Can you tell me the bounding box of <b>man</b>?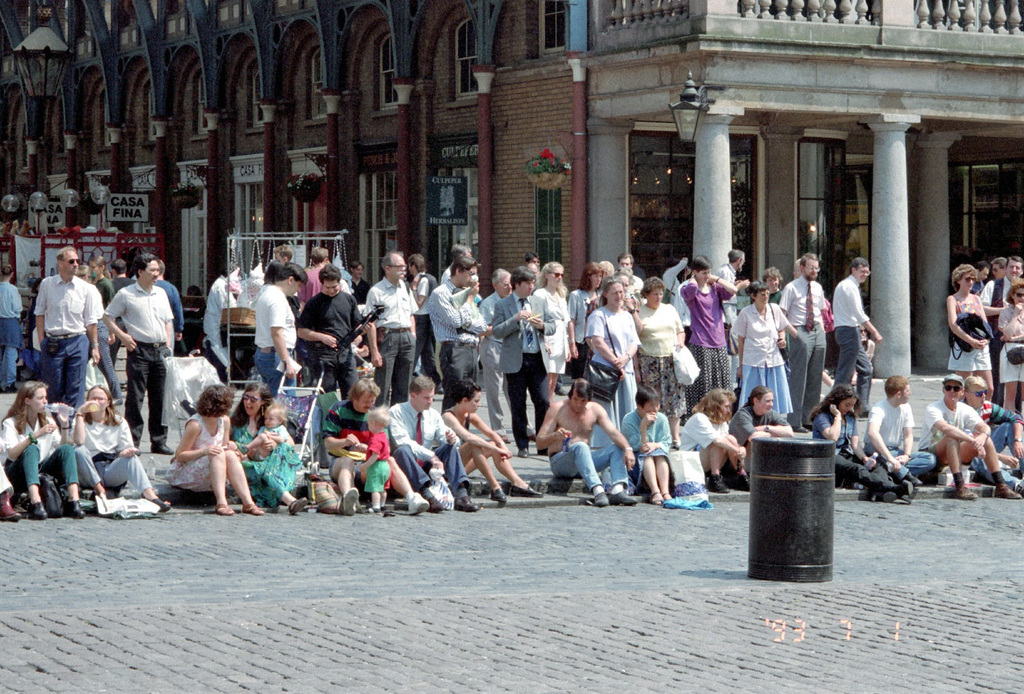
x1=438 y1=242 x2=475 y2=285.
